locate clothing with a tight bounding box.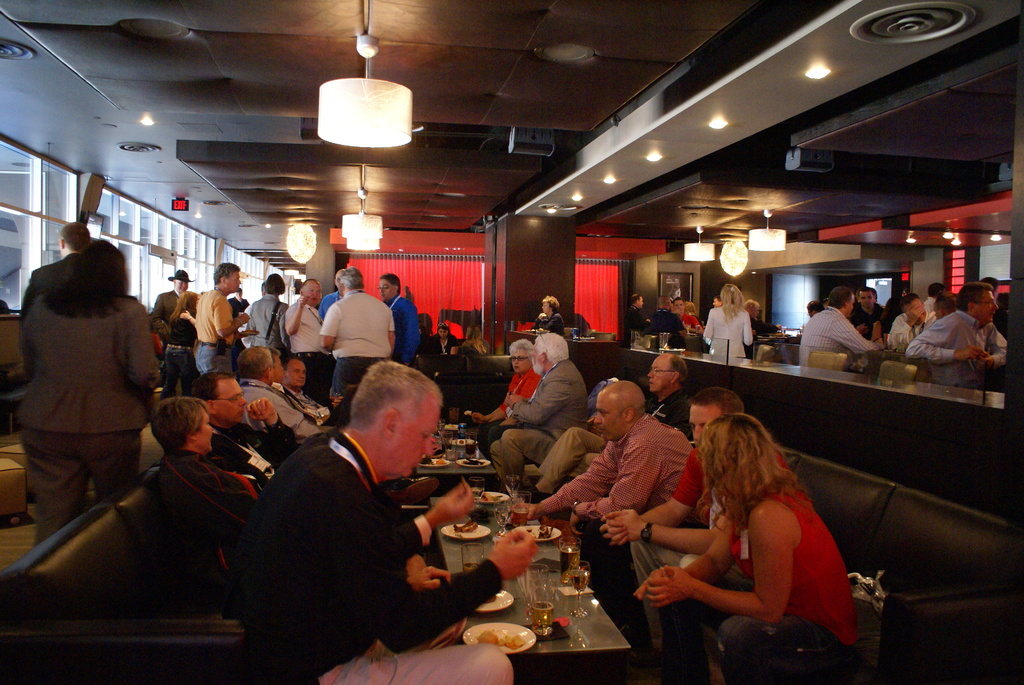
924:295:936:315.
